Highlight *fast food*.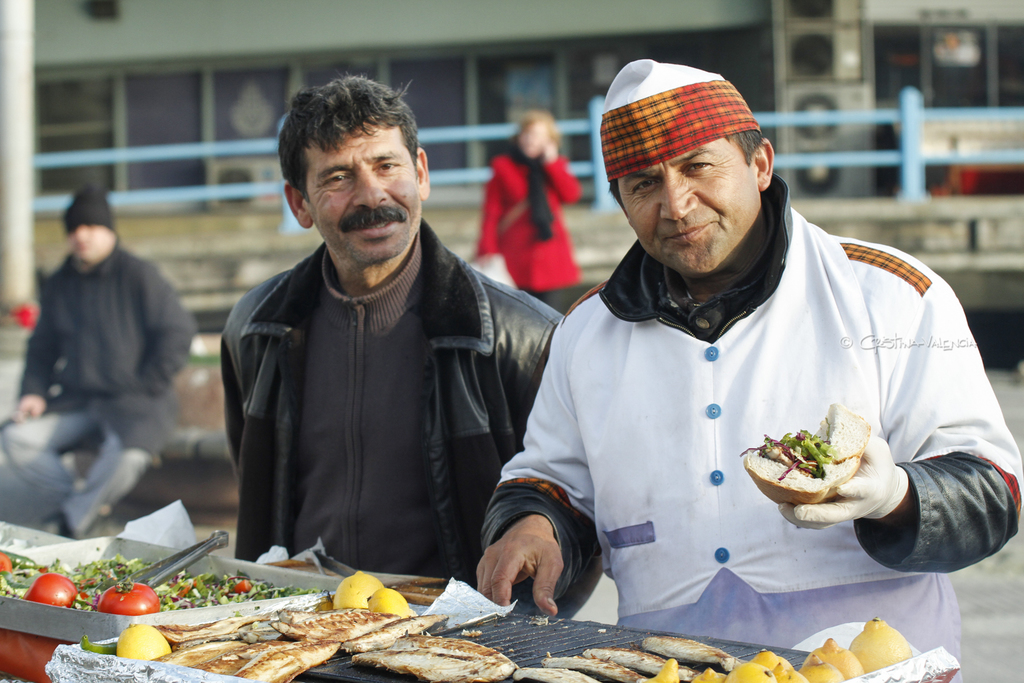
Highlighted region: region(753, 645, 799, 674).
